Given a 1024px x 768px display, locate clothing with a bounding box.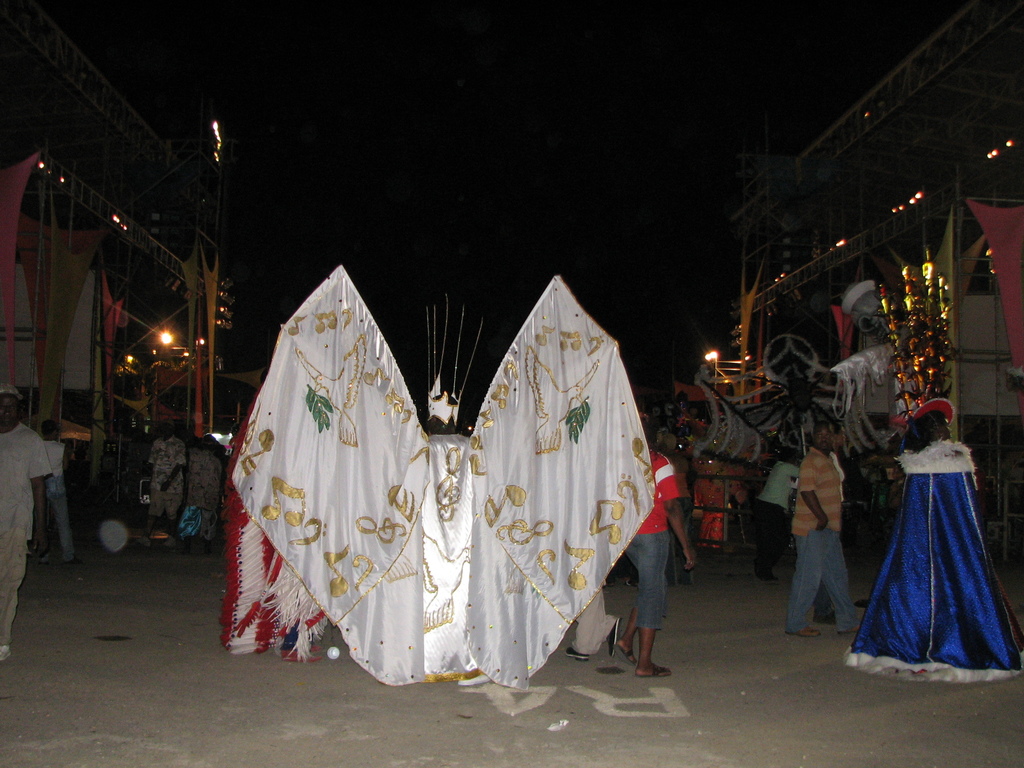
Located: l=794, t=444, r=865, b=646.
